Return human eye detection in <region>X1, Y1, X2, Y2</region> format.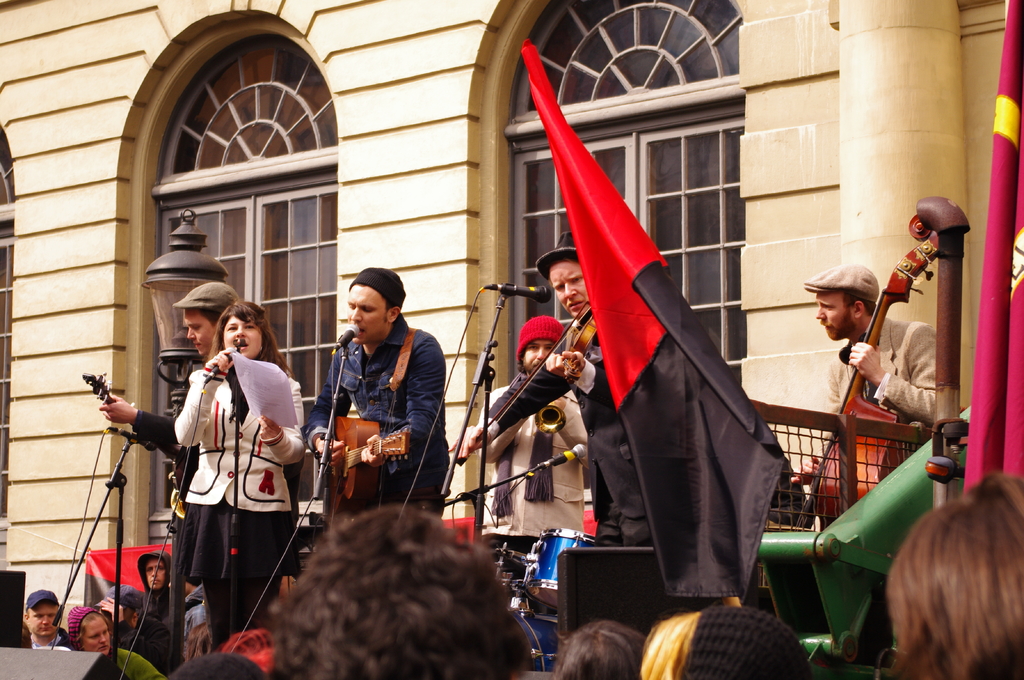
<region>90, 633, 99, 640</region>.
